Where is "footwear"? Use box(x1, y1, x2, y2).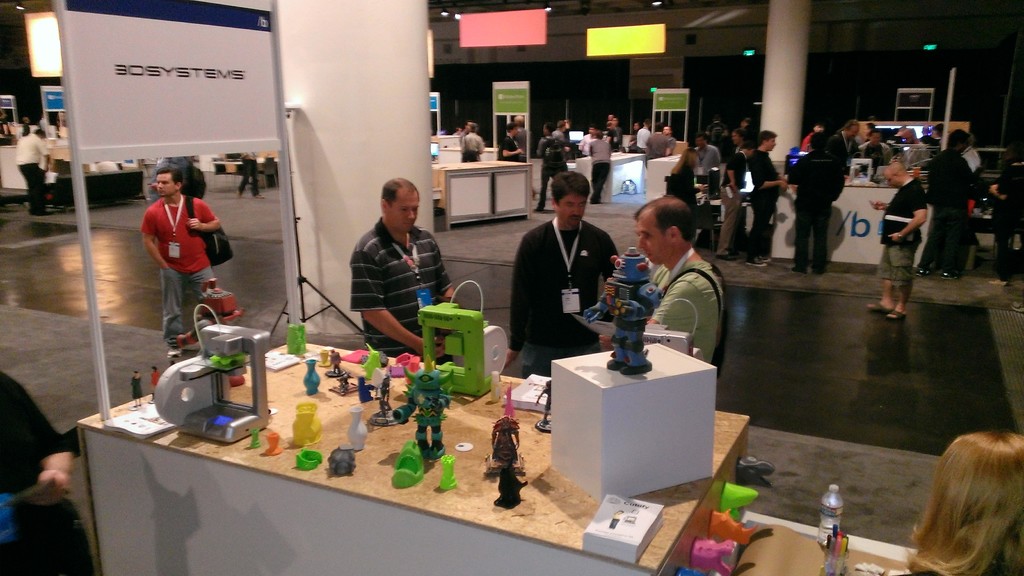
box(892, 308, 911, 322).
